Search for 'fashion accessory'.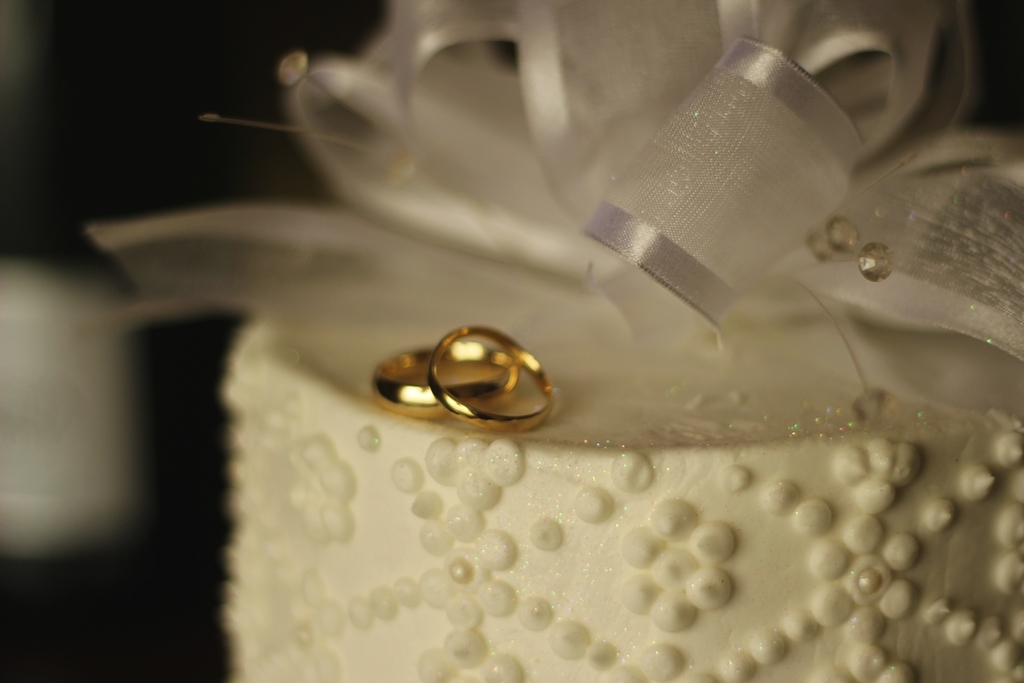
Found at box=[371, 340, 518, 425].
